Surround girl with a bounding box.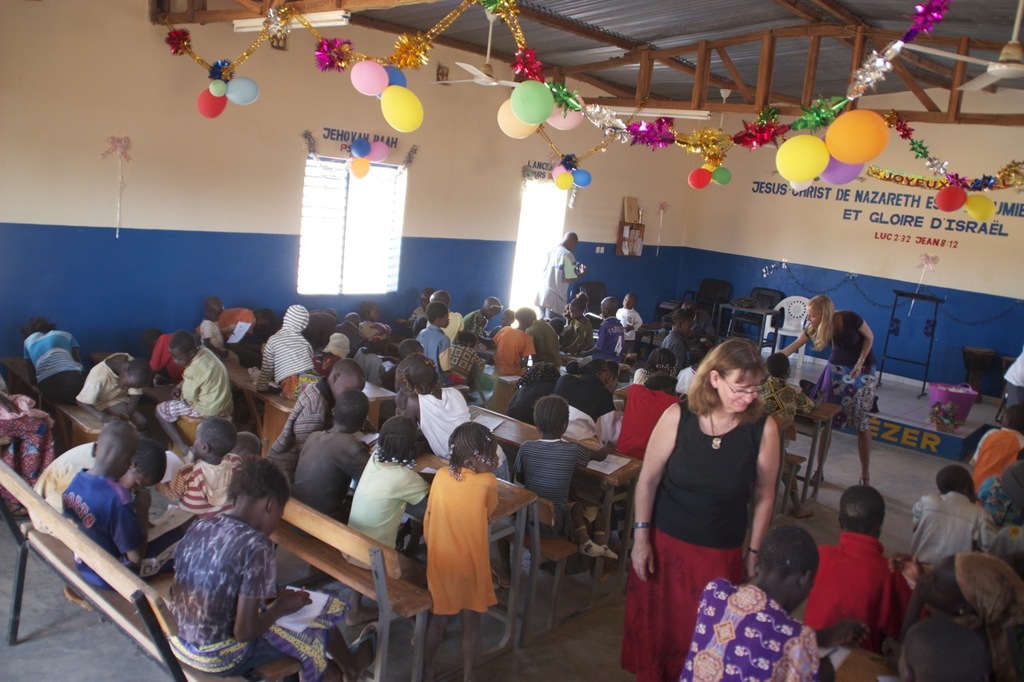
502, 359, 560, 426.
